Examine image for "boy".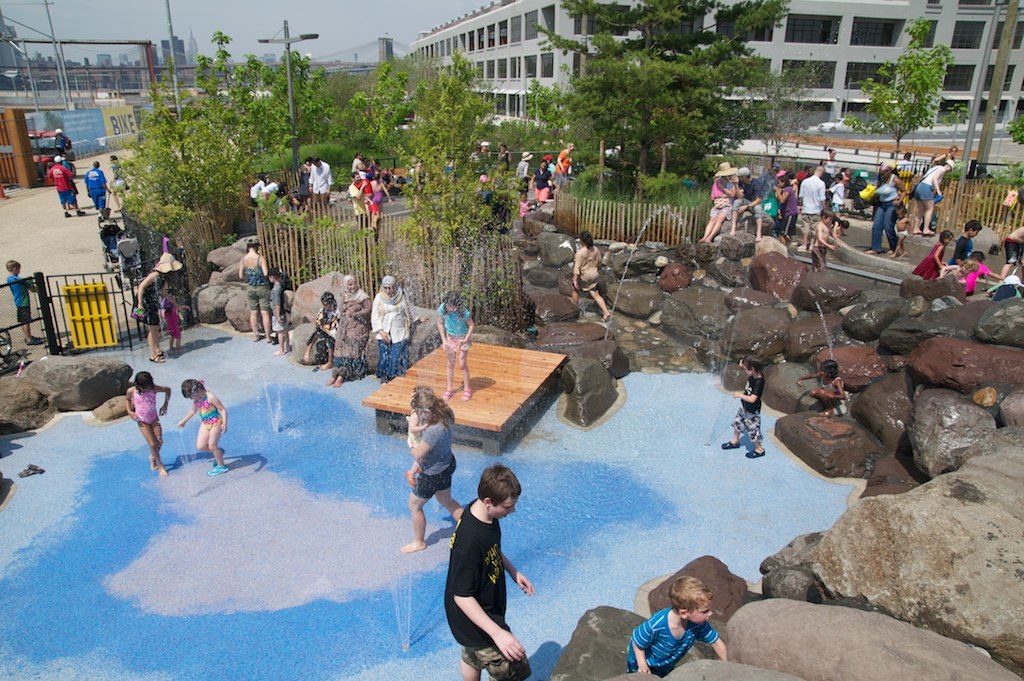
Examination result: (626, 575, 726, 676).
